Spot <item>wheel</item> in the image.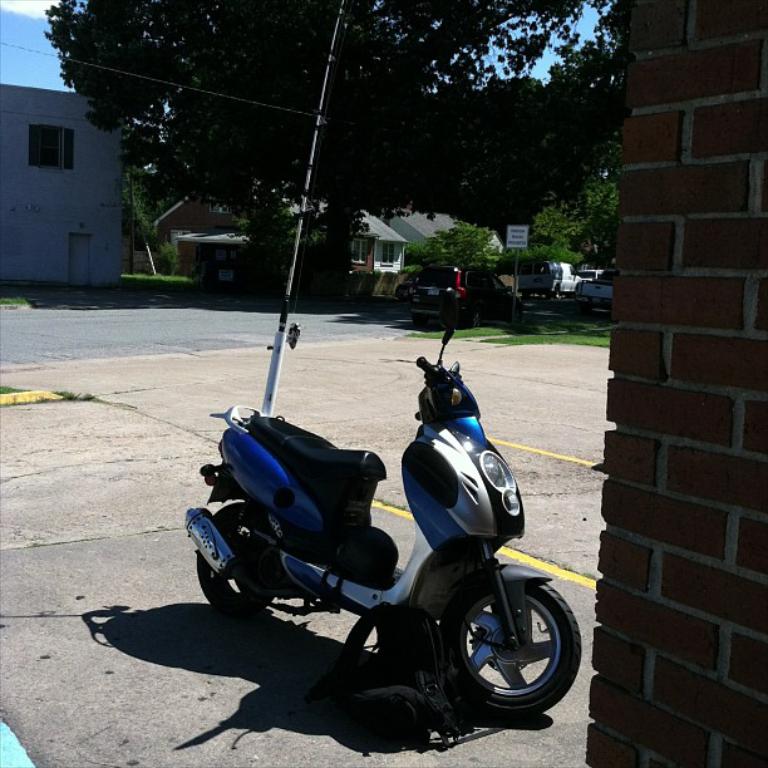
<item>wheel</item> found at {"x1": 200, "y1": 501, "x2": 280, "y2": 620}.
